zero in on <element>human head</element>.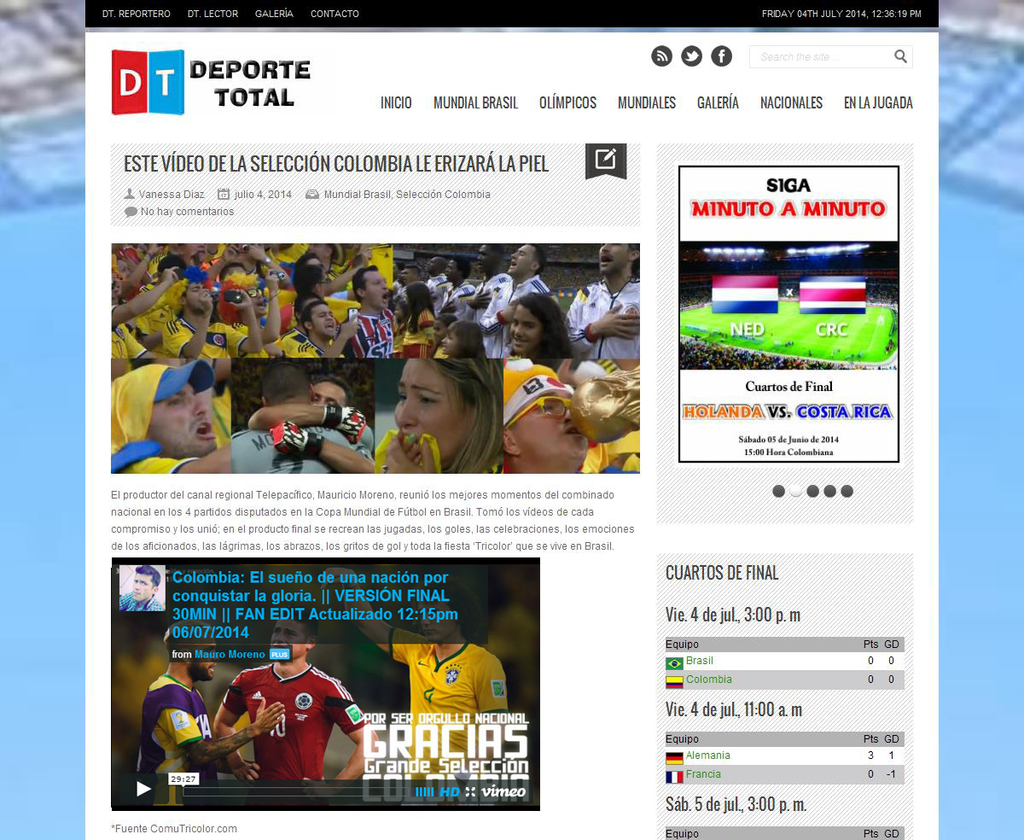
Zeroed in: select_region(392, 359, 507, 466).
